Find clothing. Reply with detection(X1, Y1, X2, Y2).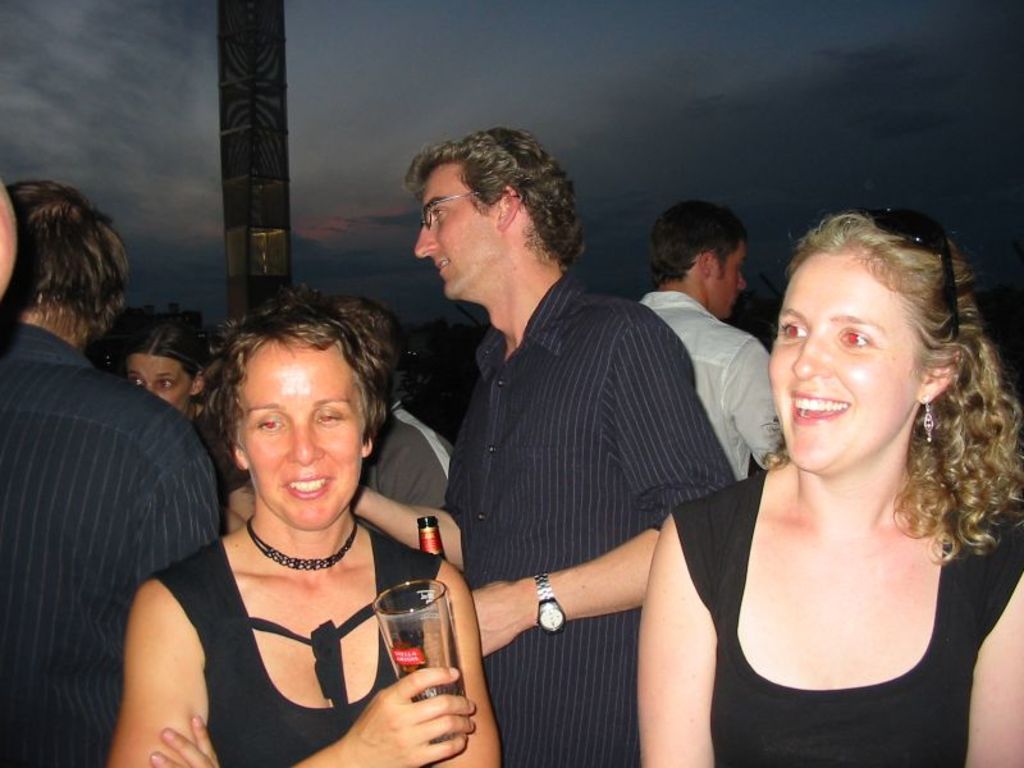
detection(0, 324, 212, 765).
